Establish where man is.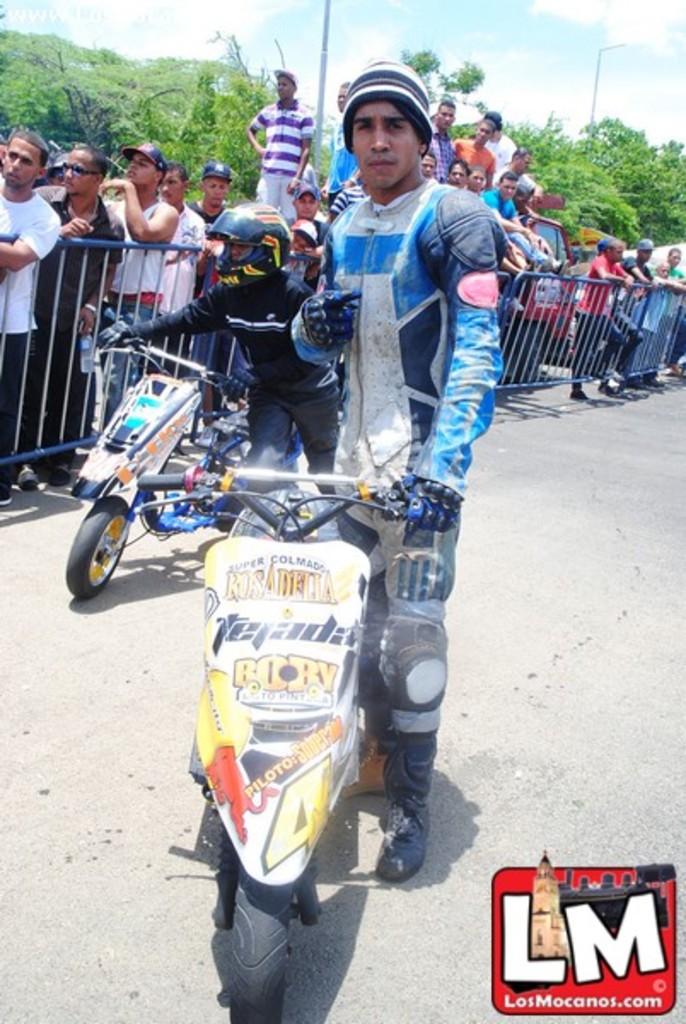
Established at <bbox>433, 99, 459, 181</bbox>.
